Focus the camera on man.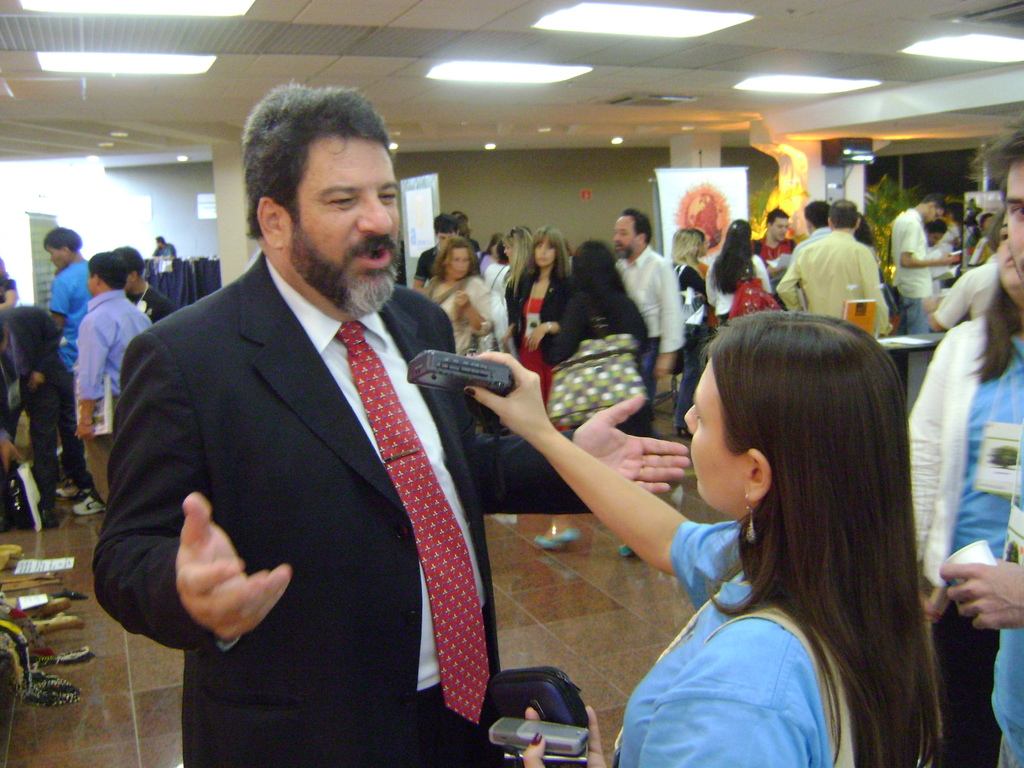
Focus region: detection(49, 230, 91, 497).
